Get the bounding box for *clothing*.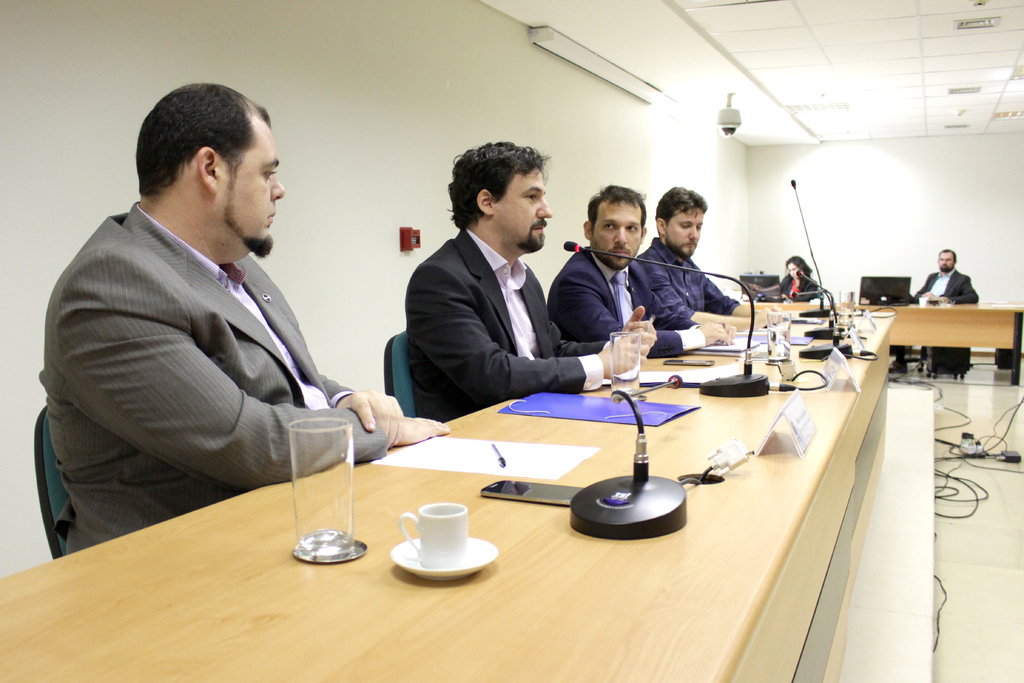
l=408, t=235, r=607, b=432.
